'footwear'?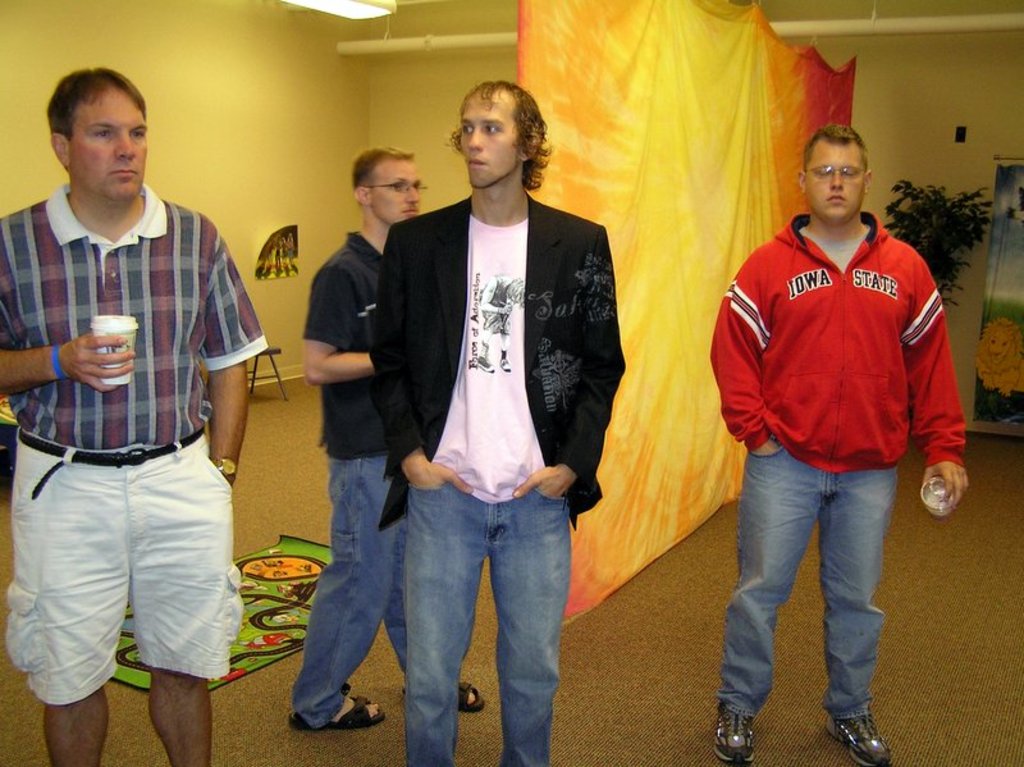
select_region(714, 709, 756, 766)
